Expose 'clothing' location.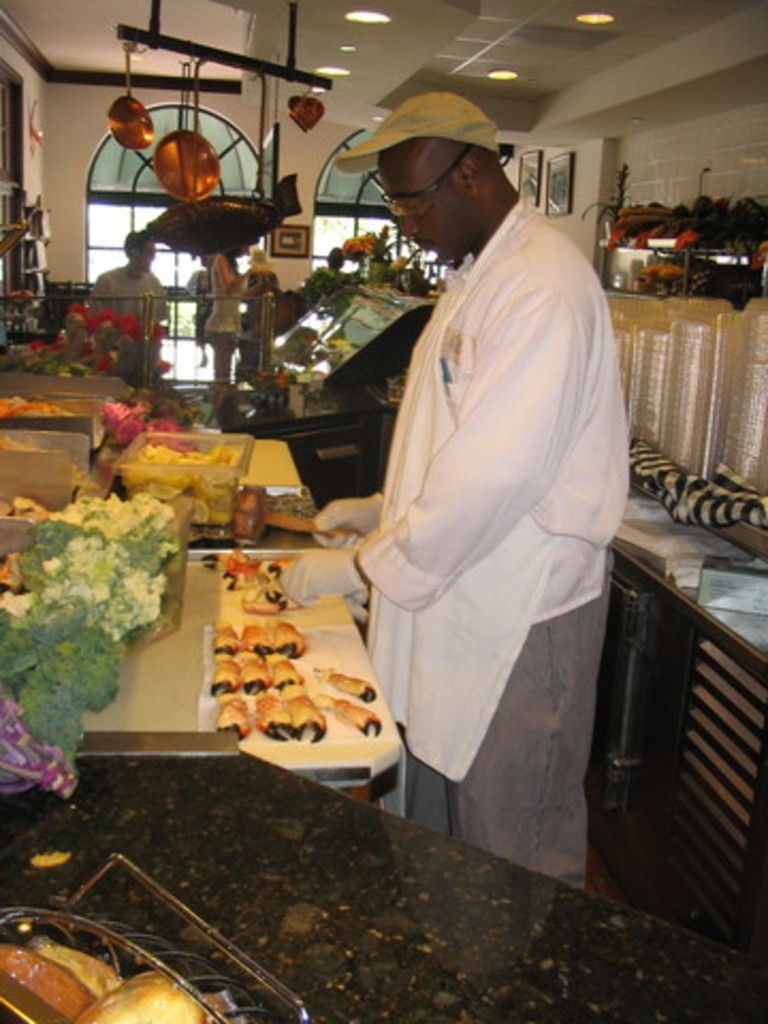
Exposed at <region>209, 241, 250, 388</region>.
